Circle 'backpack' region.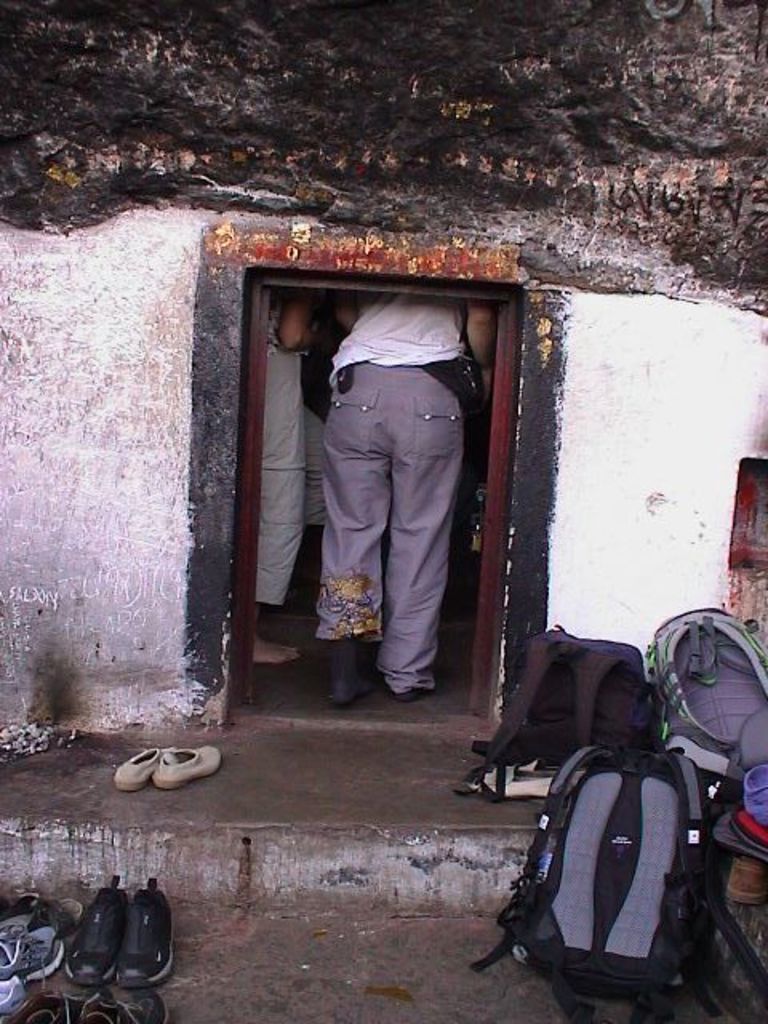
Region: [left=470, top=741, right=766, bottom=1022].
